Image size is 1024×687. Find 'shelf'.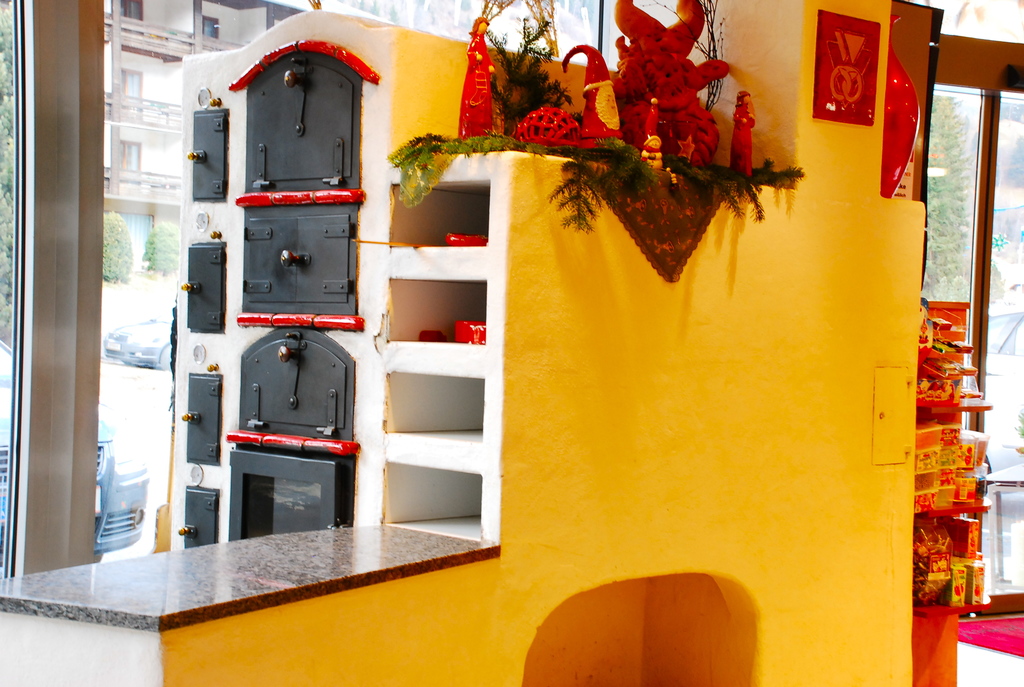
{"left": 368, "top": 471, "right": 484, "bottom": 548}.
